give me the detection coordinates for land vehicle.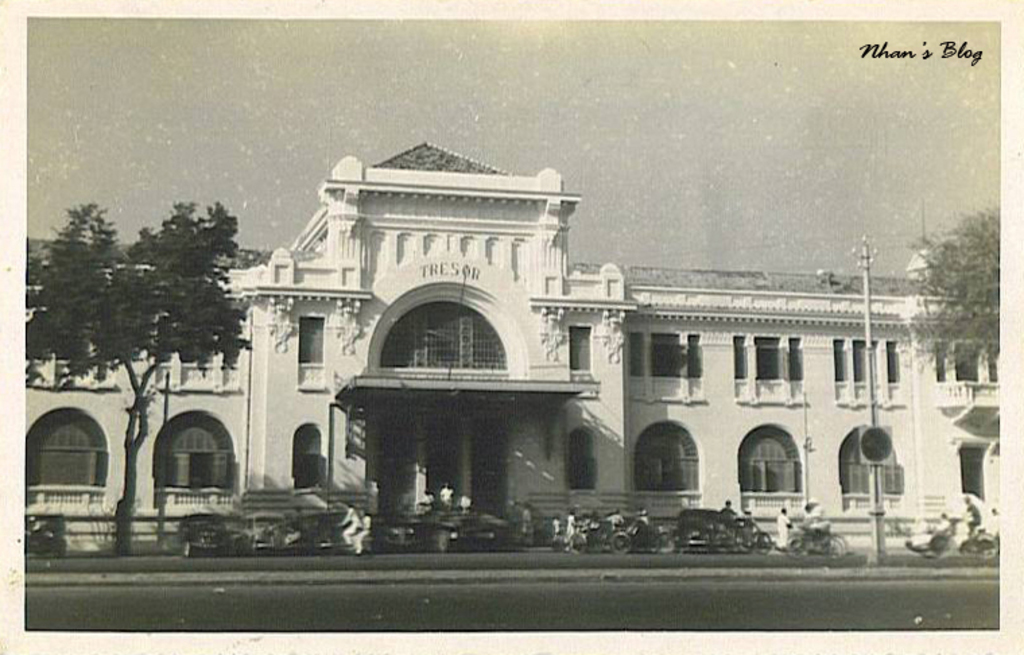
rect(725, 524, 771, 555).
